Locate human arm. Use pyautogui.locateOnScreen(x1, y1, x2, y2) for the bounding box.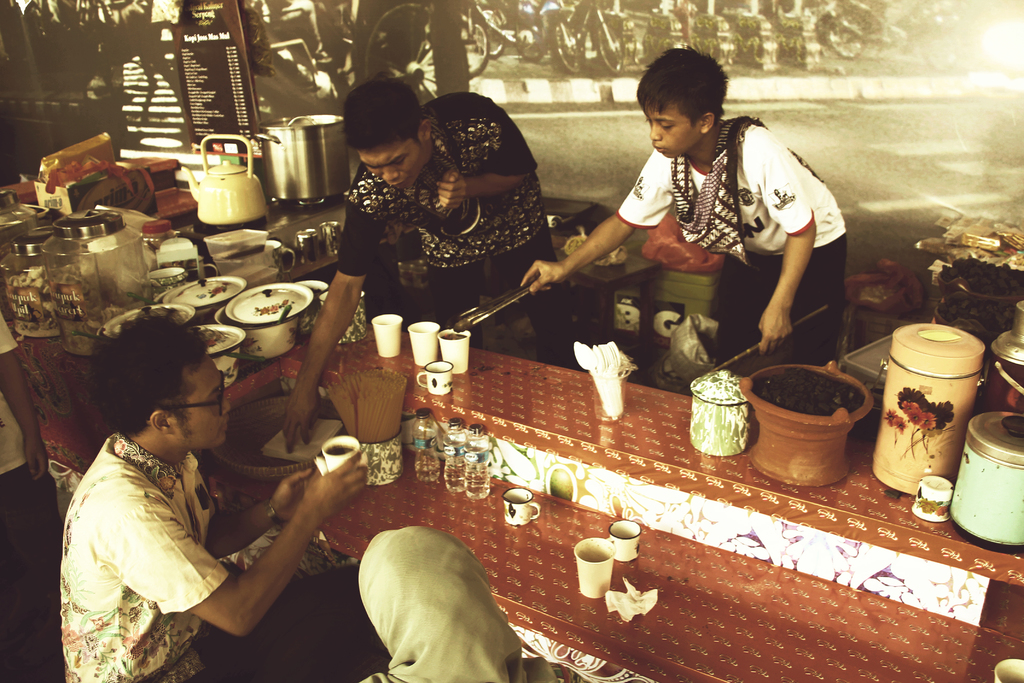
pyautogui.locateOnScreen(285, 176, 394, 462).
